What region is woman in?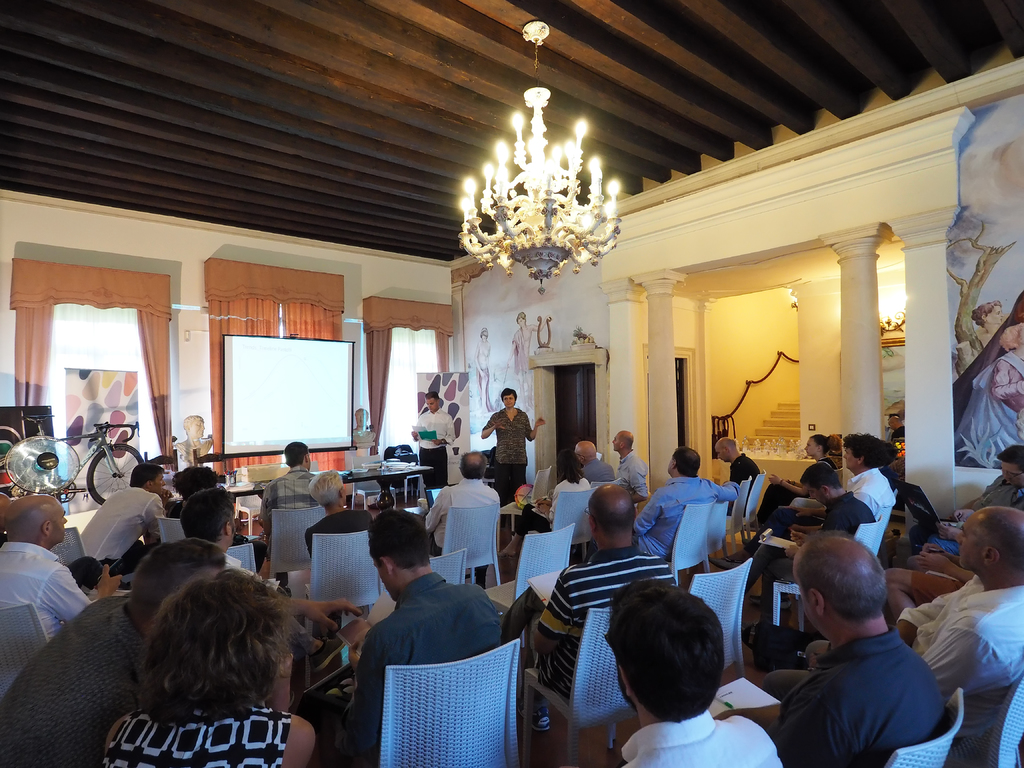
92:552:316:767.
